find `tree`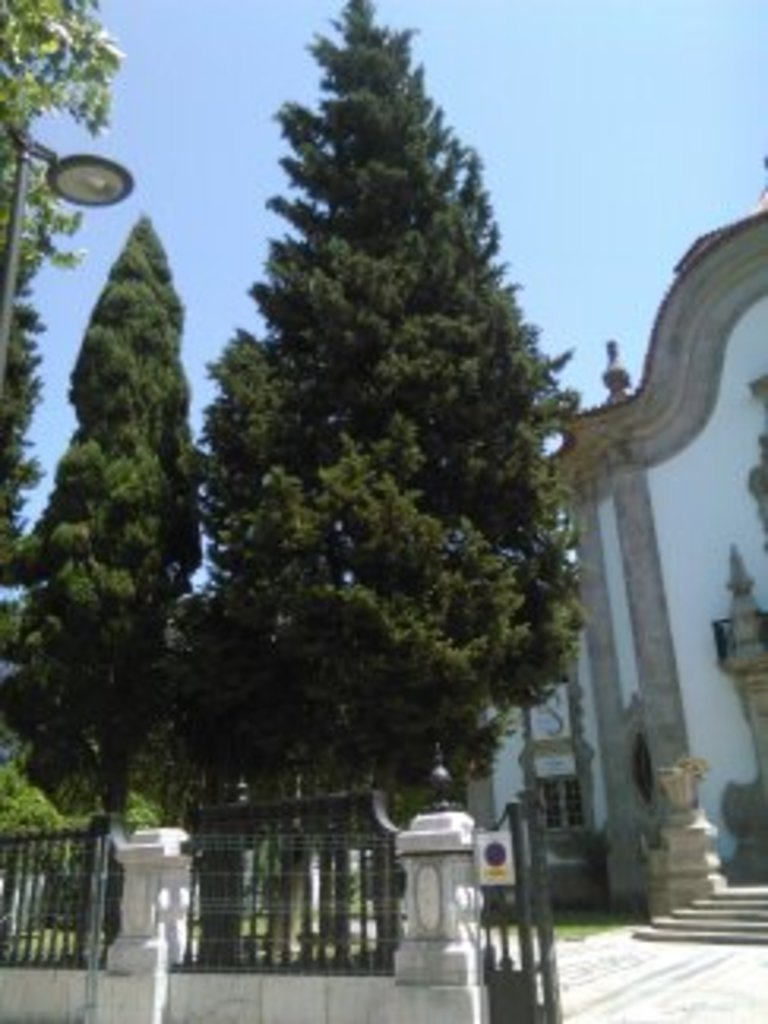
left=13, top=221, right=212, bottom=951
